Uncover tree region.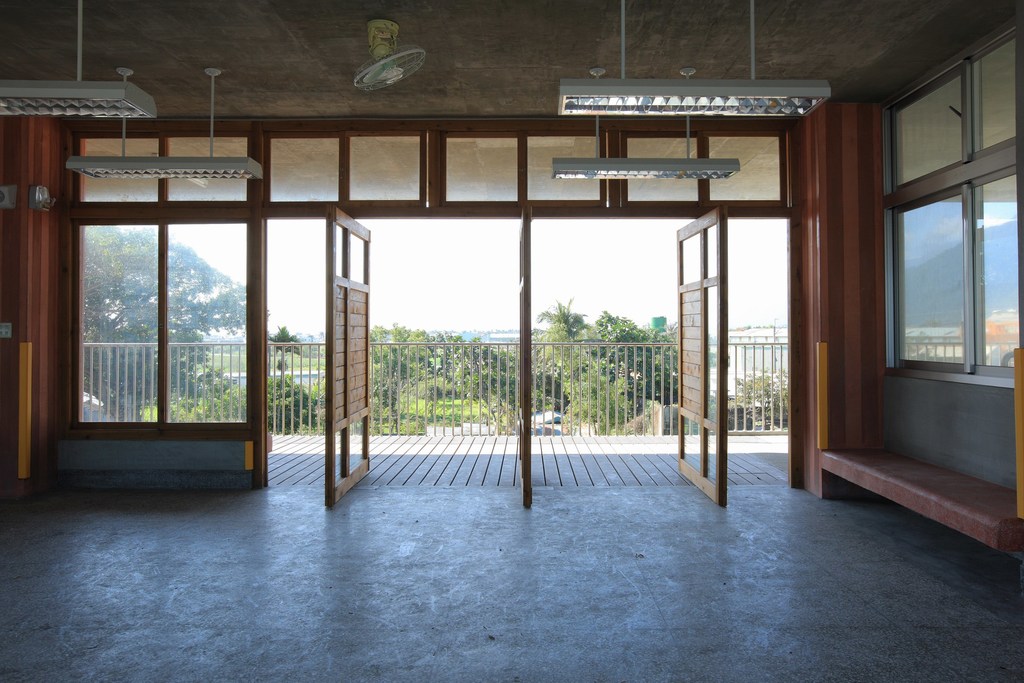
Uncovered: 63/222/248/413.
